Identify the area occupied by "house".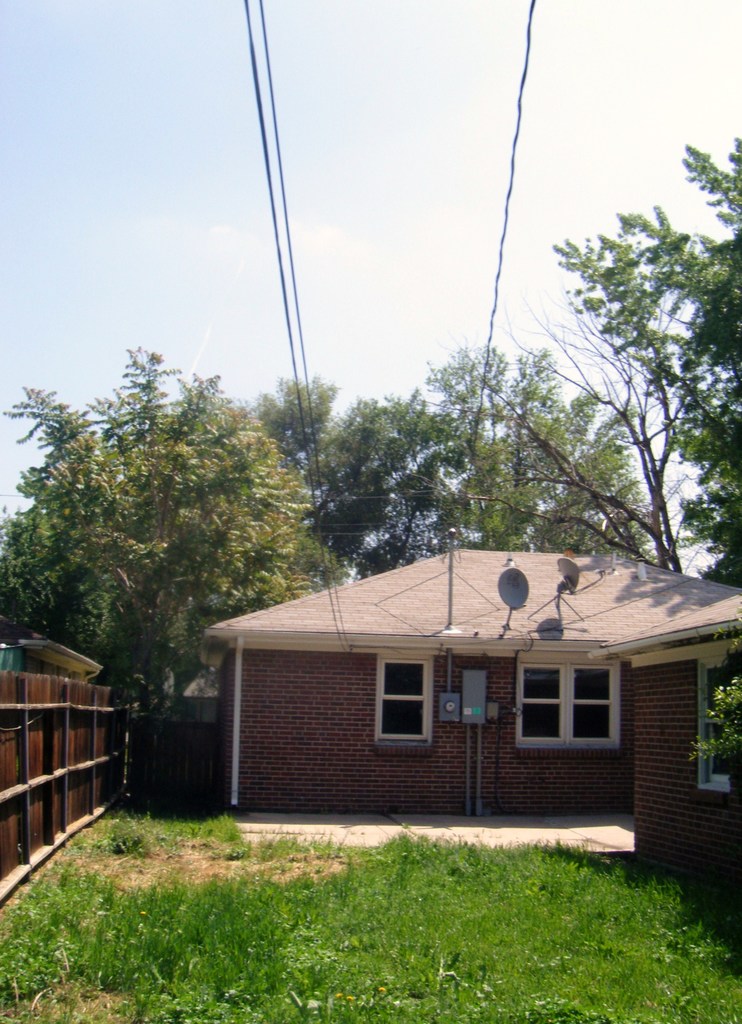
Area: l=188, t=525, r=724, b=822.
